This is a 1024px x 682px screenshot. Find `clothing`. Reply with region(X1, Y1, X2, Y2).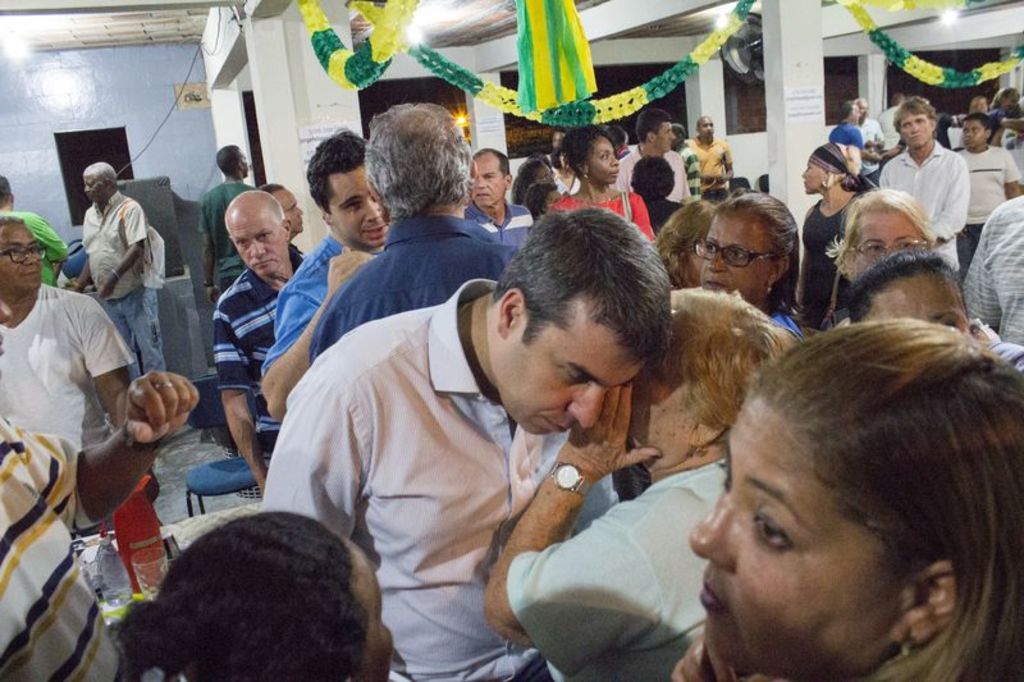
region(212, 252, 305, 476).
